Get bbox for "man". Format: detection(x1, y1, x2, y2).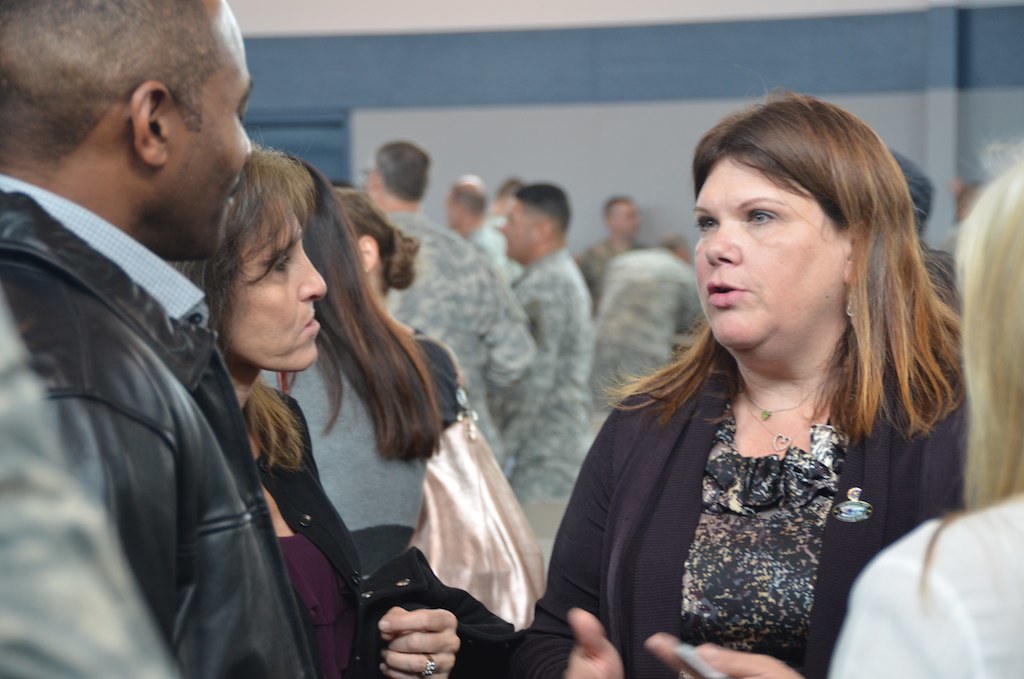
detection(362, 141, 536, 475).
